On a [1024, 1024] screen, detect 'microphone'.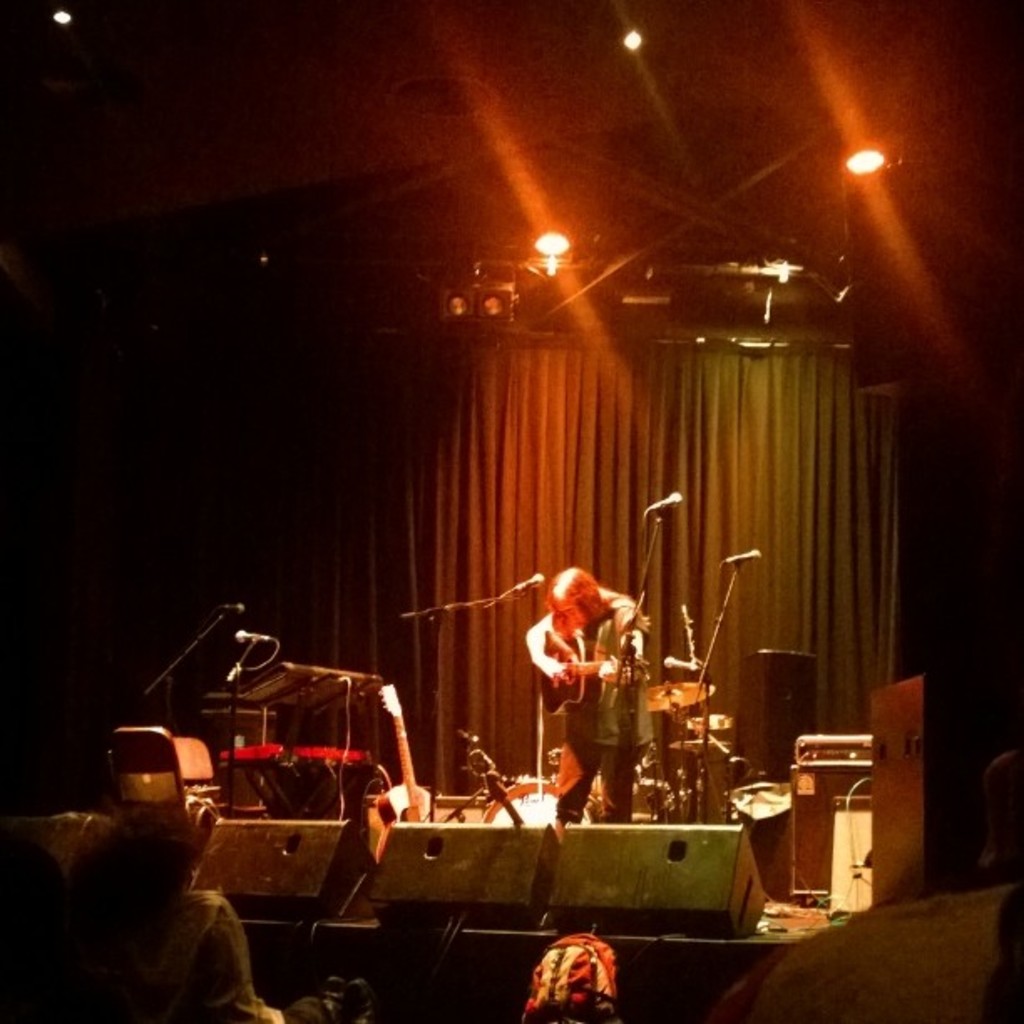
216 594 249 616.
